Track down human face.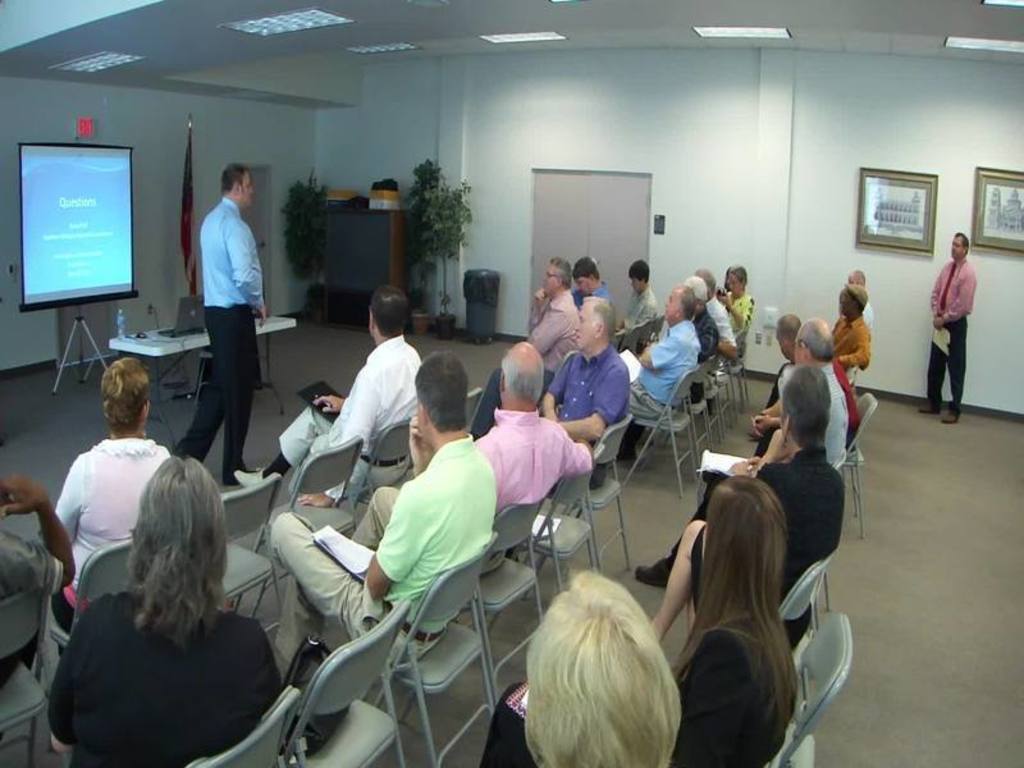
Tracked to (x1=723, y1=266, x2=737, y2=293).
